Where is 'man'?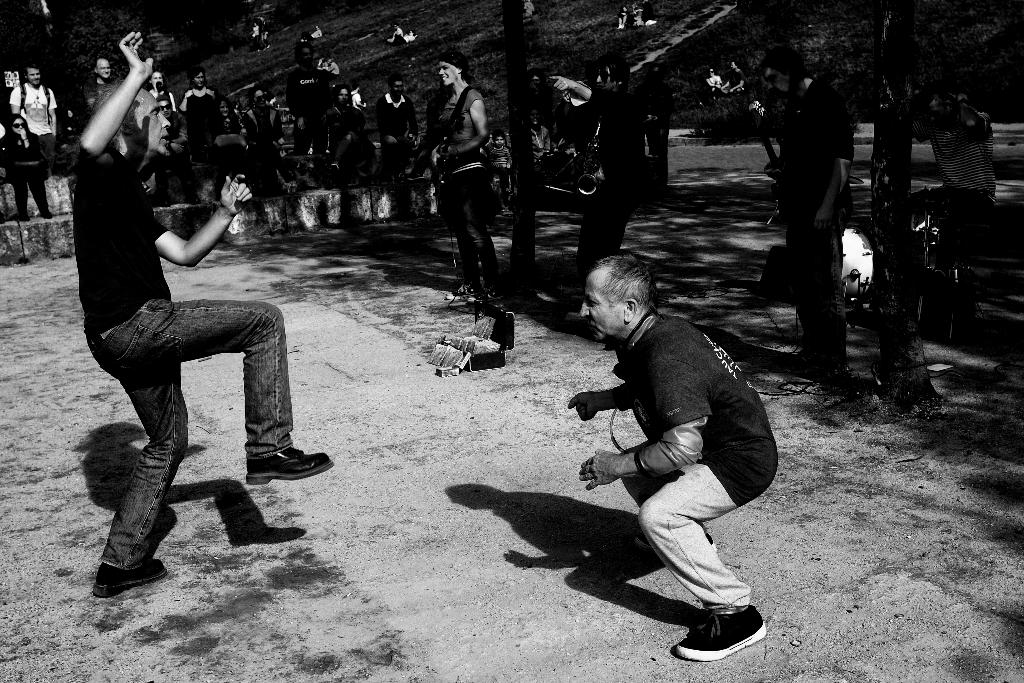
detection(284, 44, 331, 157).
